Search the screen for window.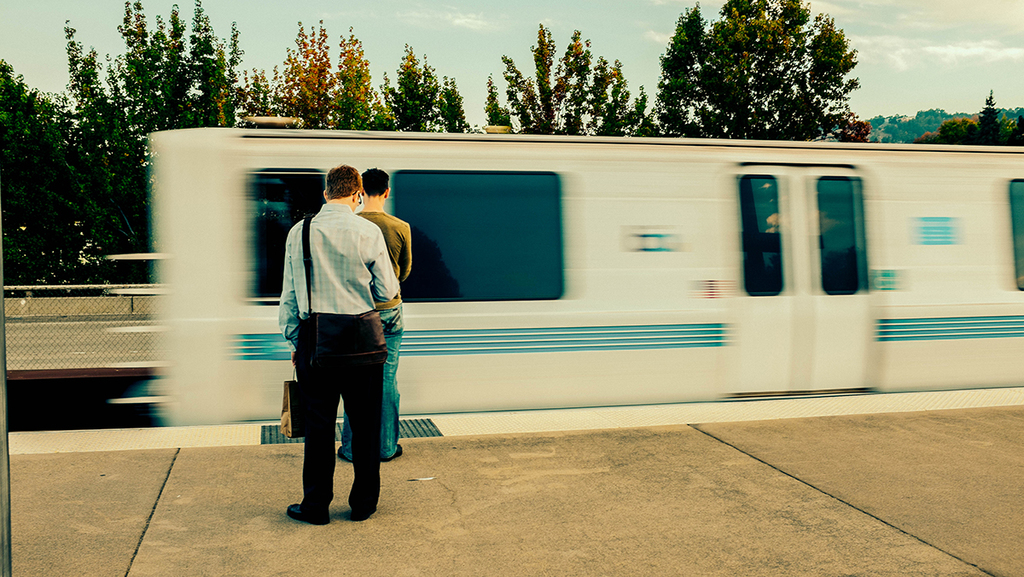
Found at <box>813,177,861,290</box>.
